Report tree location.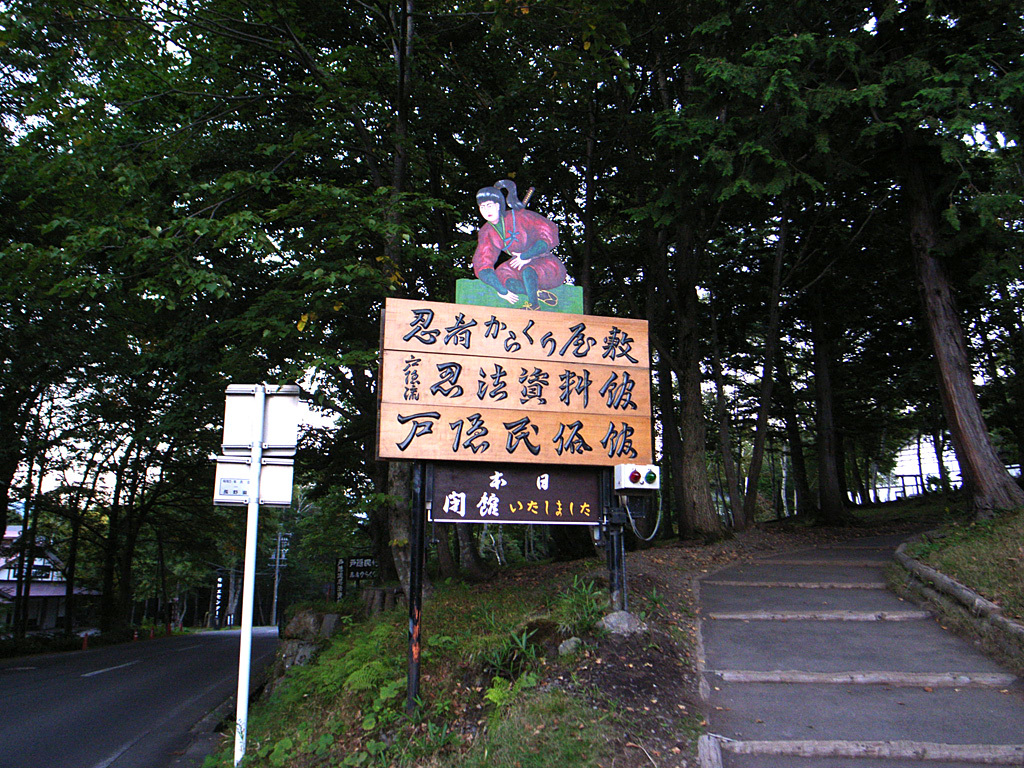
Report: box(616, 0, 1023, 521).
